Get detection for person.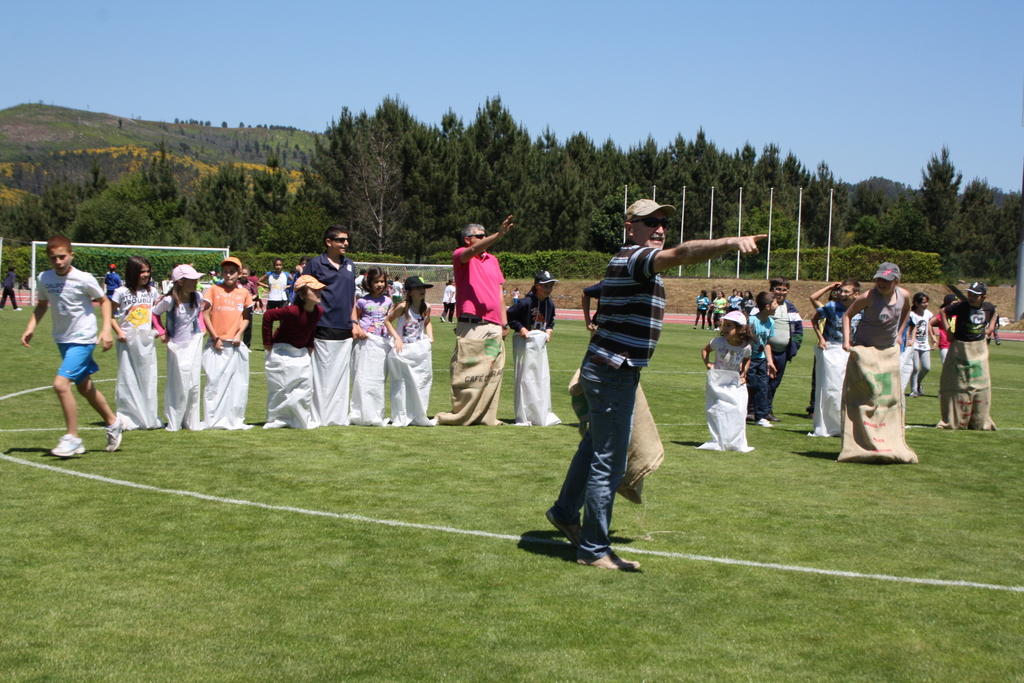
Detection: 153:265:203:431.
